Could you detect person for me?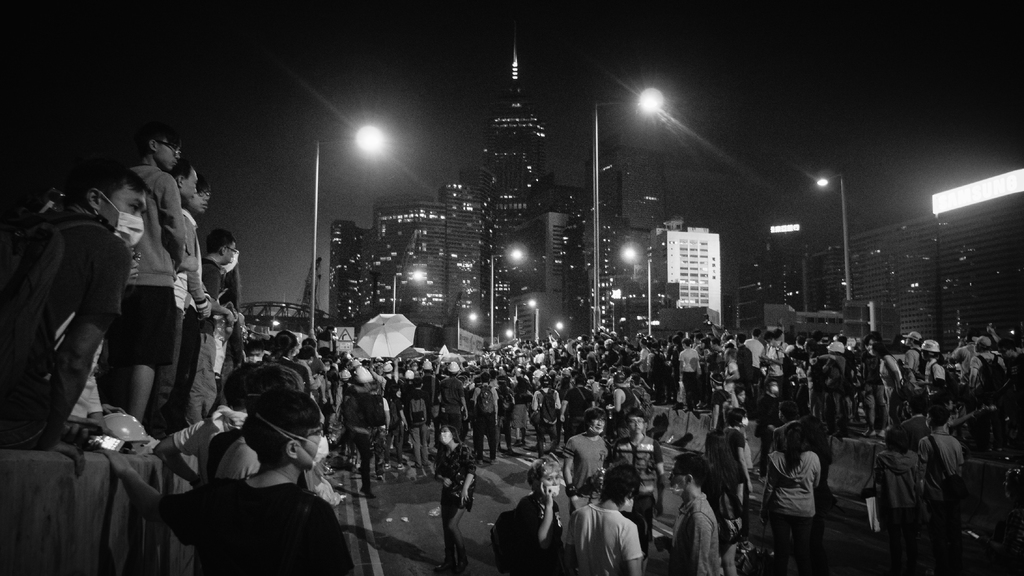
Detection result: region(760, 420, 823, 575).
